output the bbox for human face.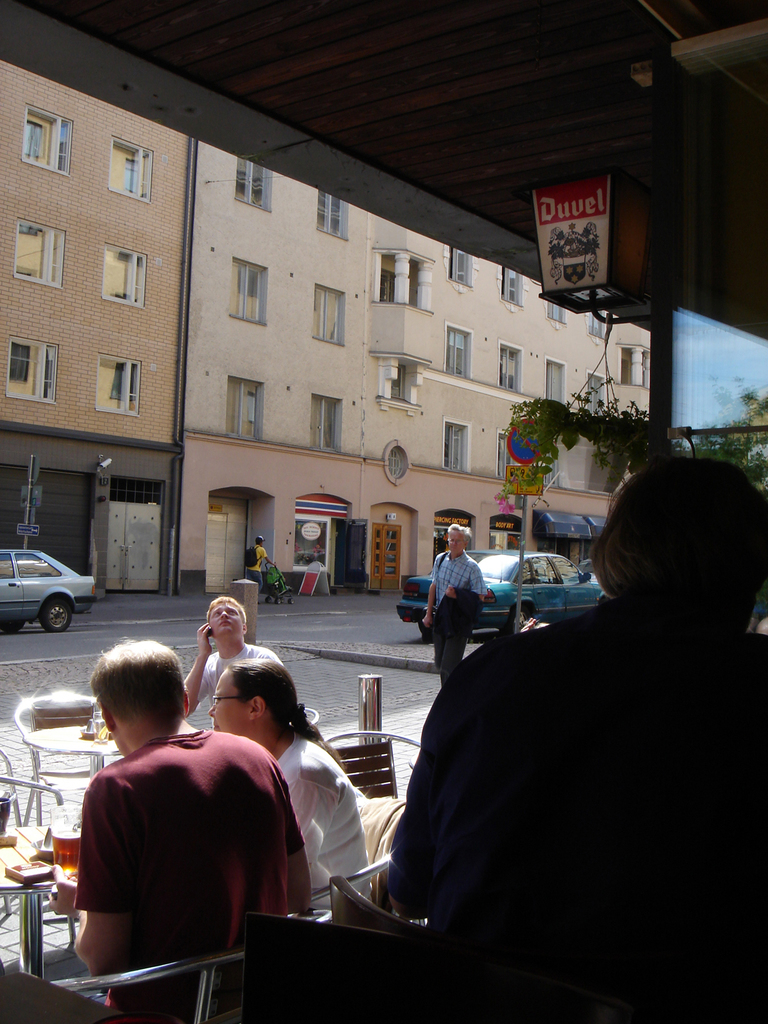
x1=443 y1=527 x2=462 y2=554.
